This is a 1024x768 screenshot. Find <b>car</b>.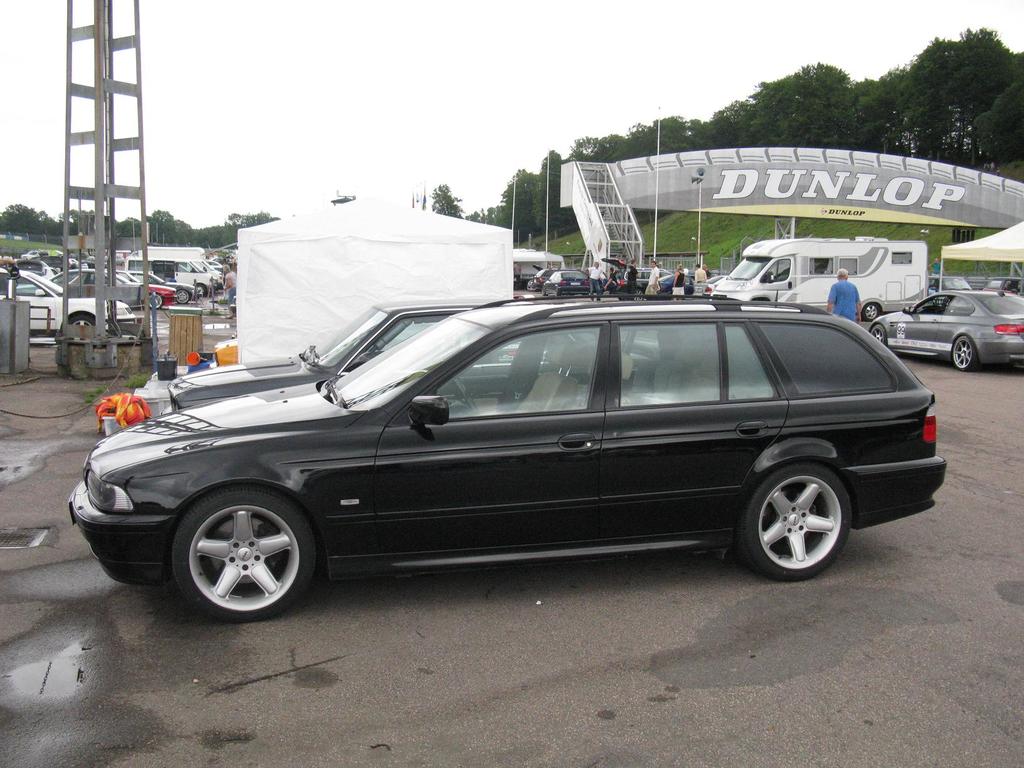
Bounding box: 133, 273, 197, 305.
